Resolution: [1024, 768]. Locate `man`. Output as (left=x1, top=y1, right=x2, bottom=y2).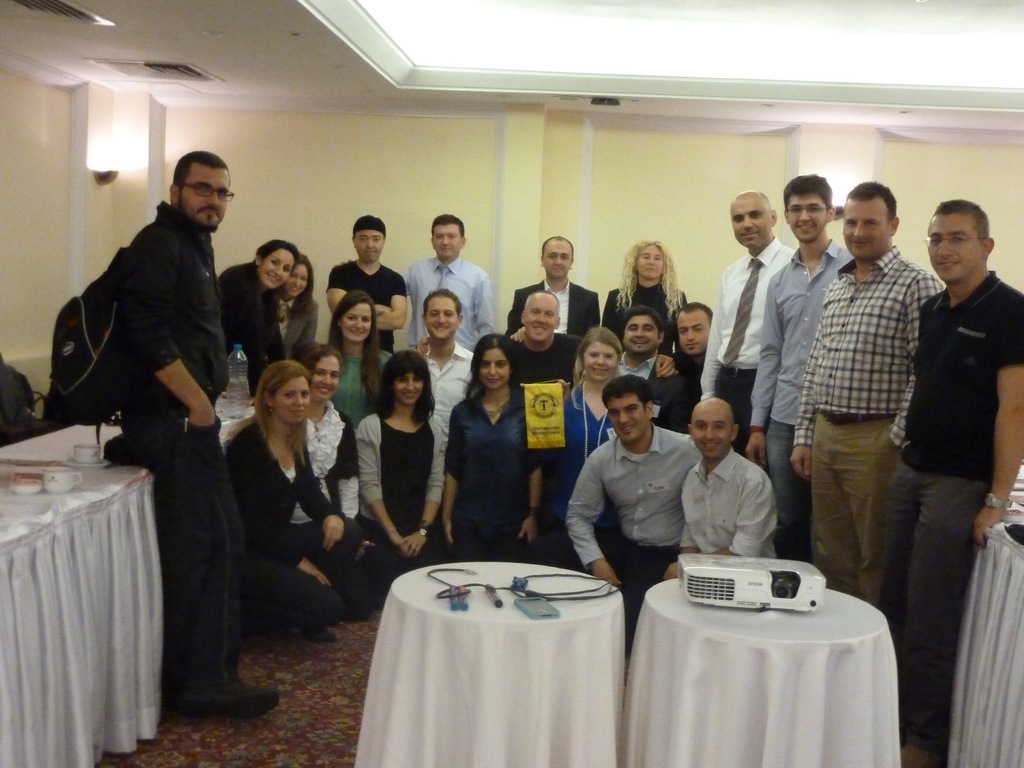
(left=786, top=179, right=946, bottom=605).
